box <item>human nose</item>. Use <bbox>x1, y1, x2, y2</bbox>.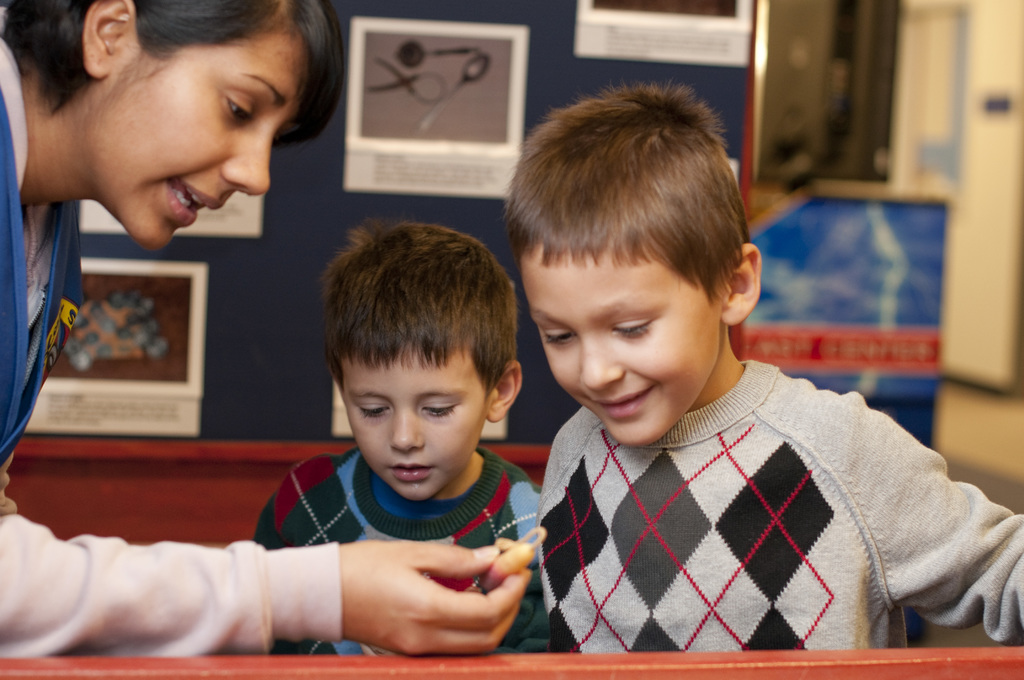
<bbox>391, 412, 422, 450</bbox>.
